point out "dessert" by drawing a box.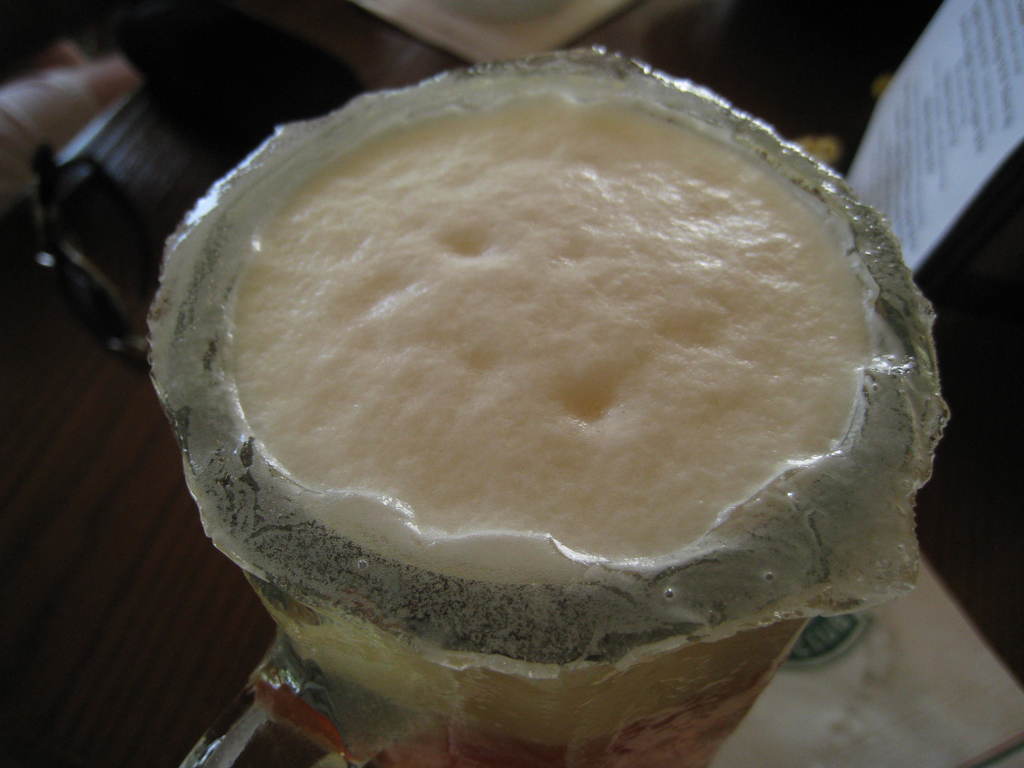
region(195, 70, 937, 743).
